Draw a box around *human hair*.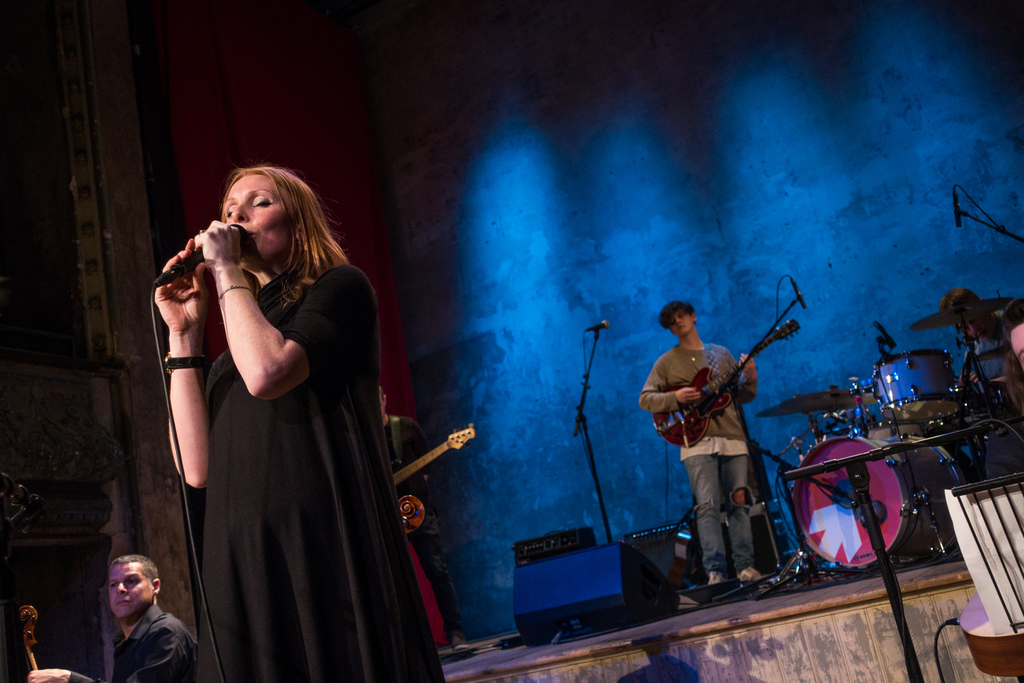
x1=107 y1=550 x2=159 y2=580.
